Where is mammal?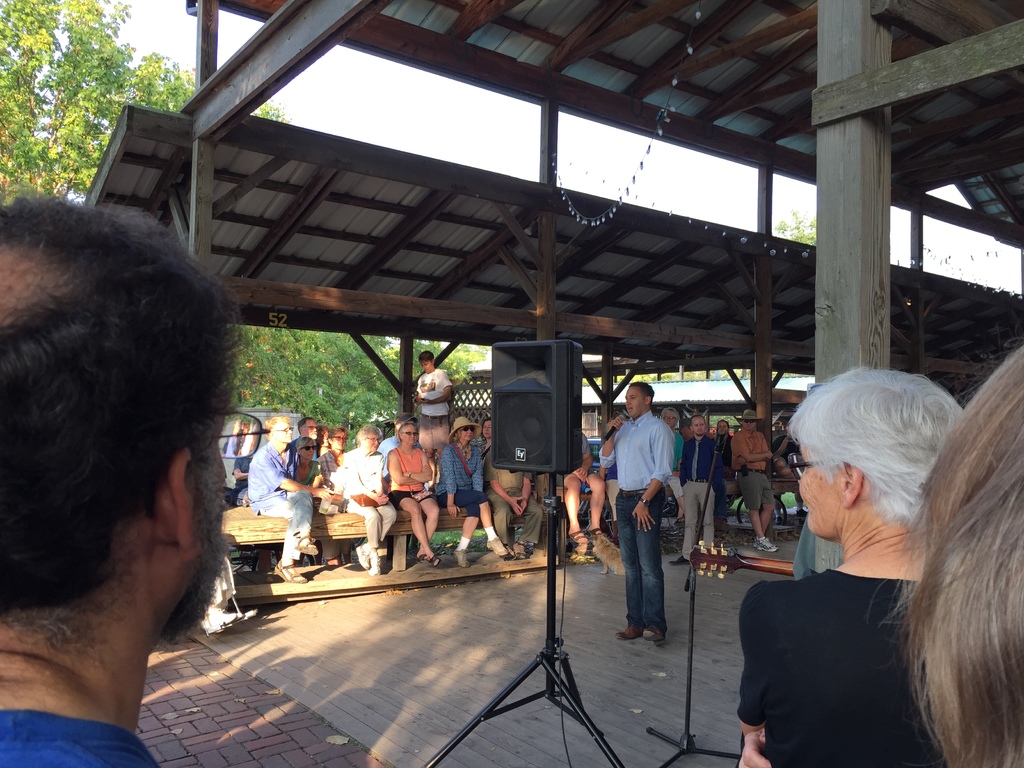
x1=484, y1=437, x2=541, y2=563.
